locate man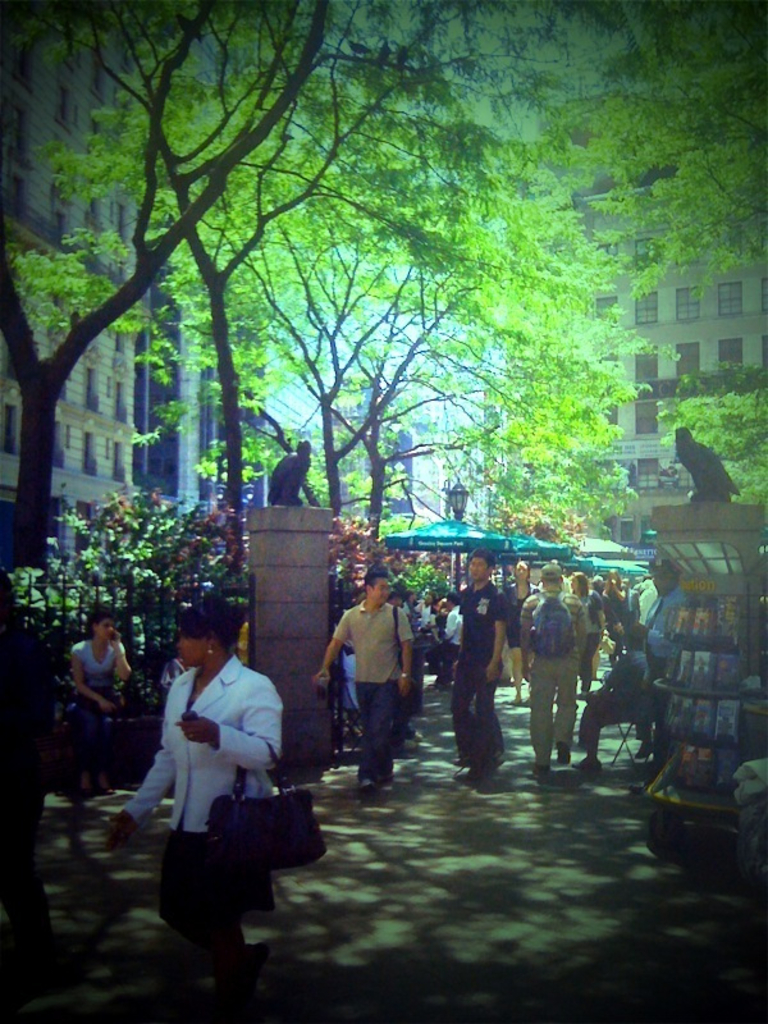
453, 543, 508, 781
